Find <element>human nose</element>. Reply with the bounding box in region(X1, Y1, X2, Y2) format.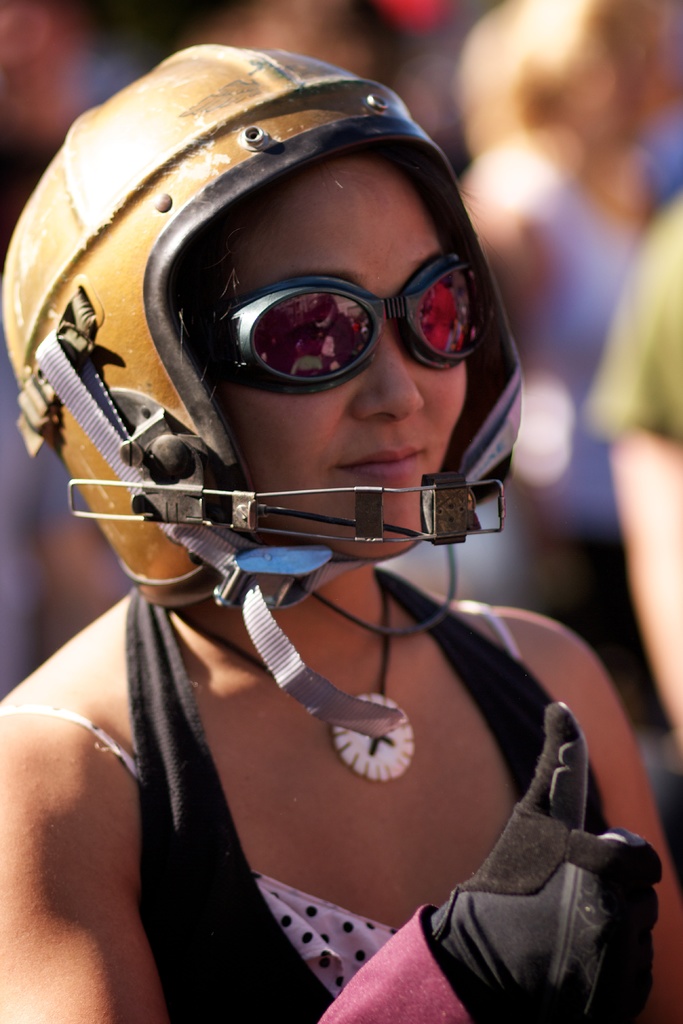
region(346, 301, 422, 429).
